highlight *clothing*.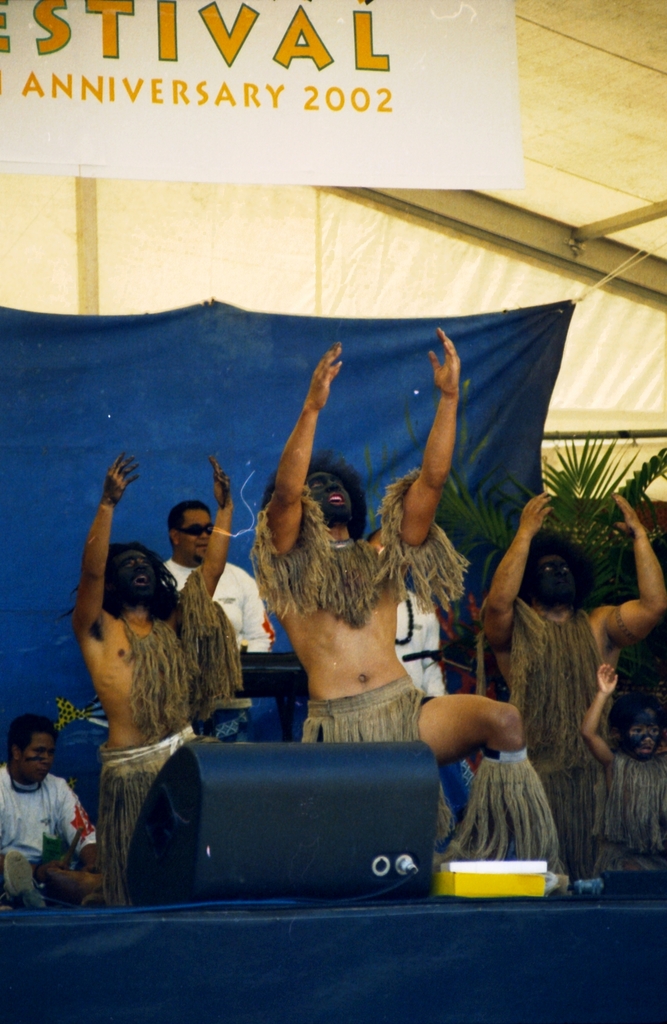
Highlighted region: 91,563,221,908.
